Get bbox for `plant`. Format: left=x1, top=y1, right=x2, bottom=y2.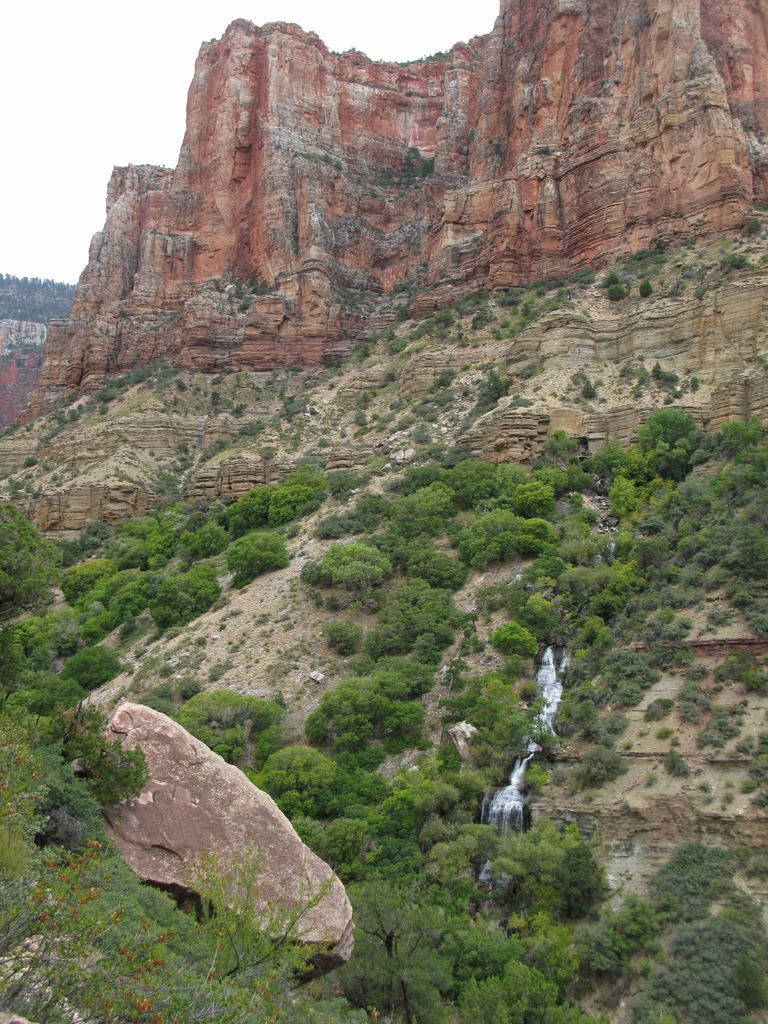
left=490, top=294, right=576, bottom=339.
